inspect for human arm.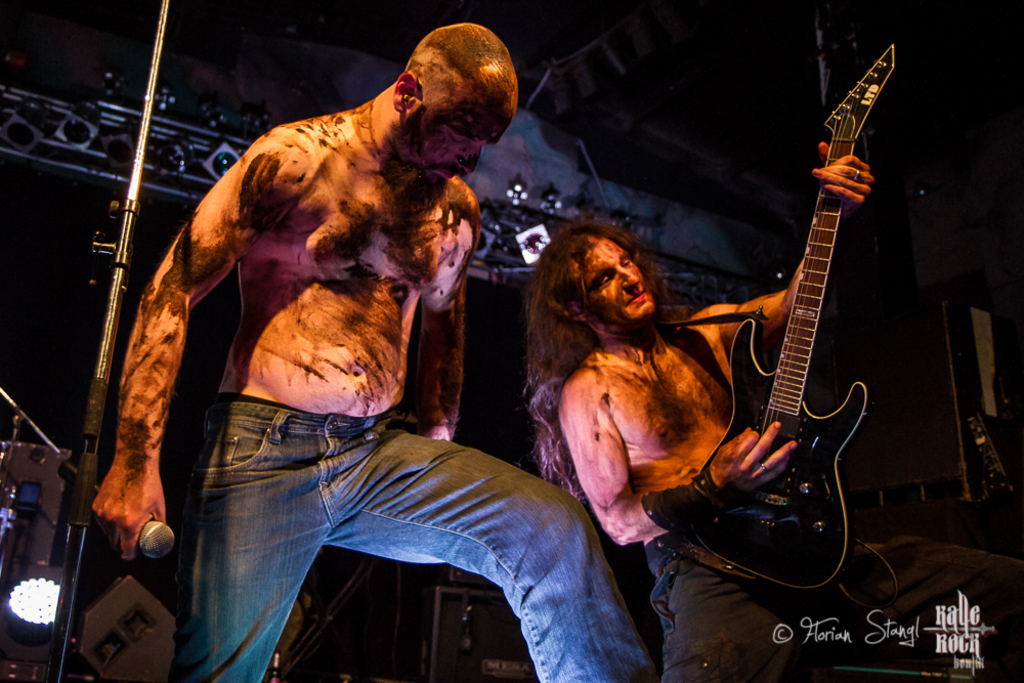
Inspection: rect(700, 138, 870, 355).
